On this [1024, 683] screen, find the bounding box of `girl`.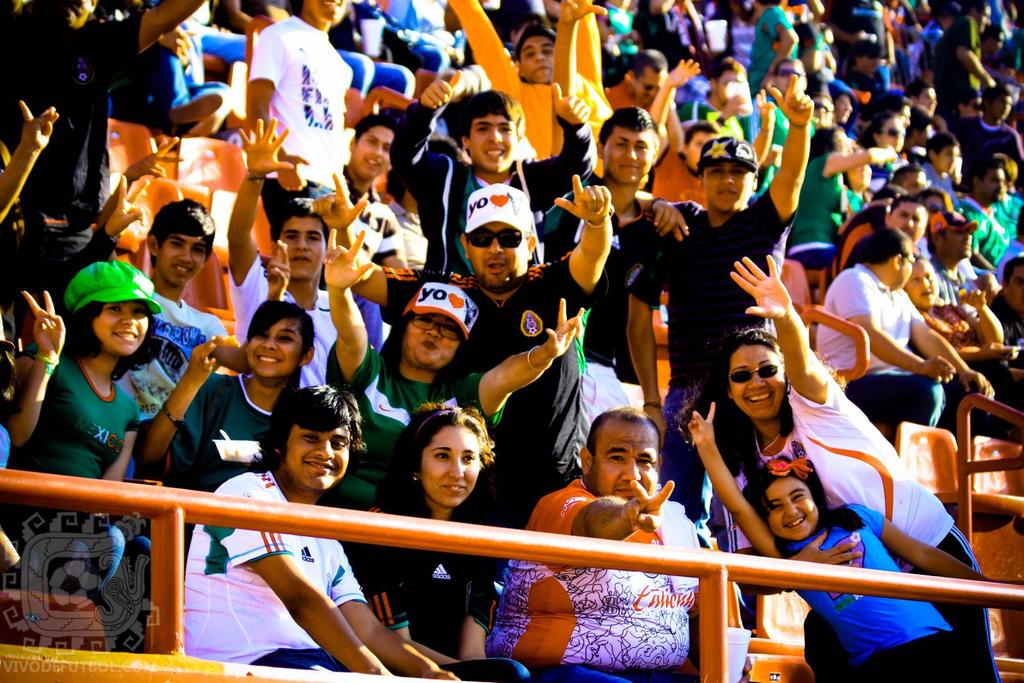
Bounding box: 6/262/166/660.
